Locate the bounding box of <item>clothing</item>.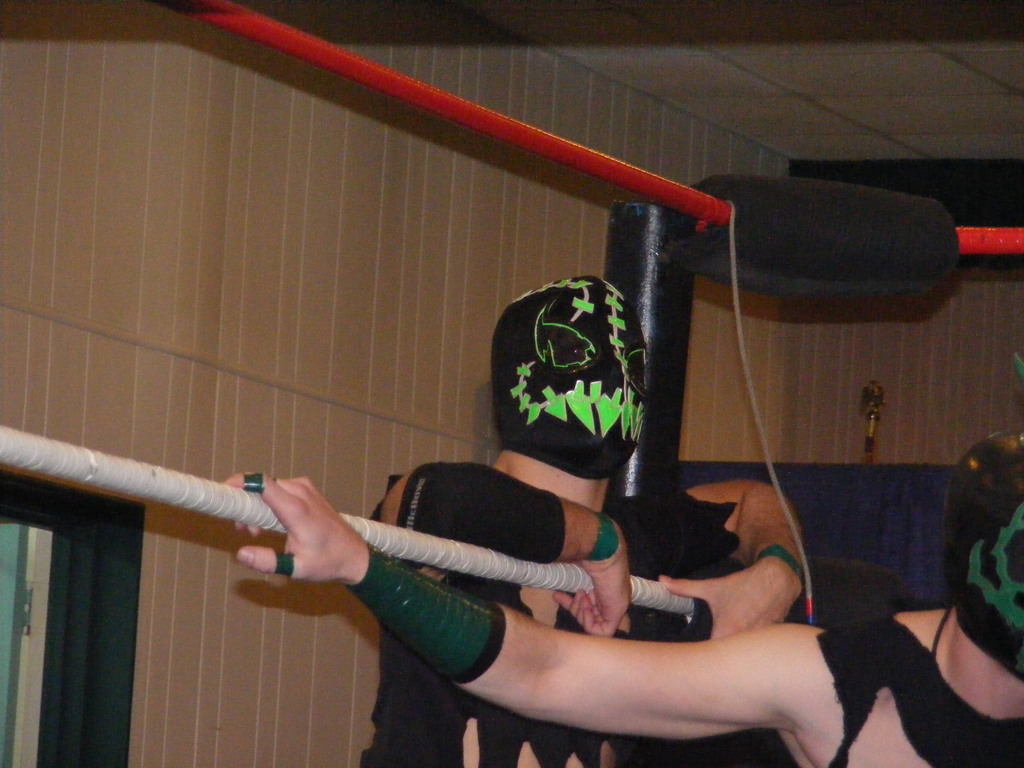
Bounding box: <region>361, 454, 714, 767</region>.
